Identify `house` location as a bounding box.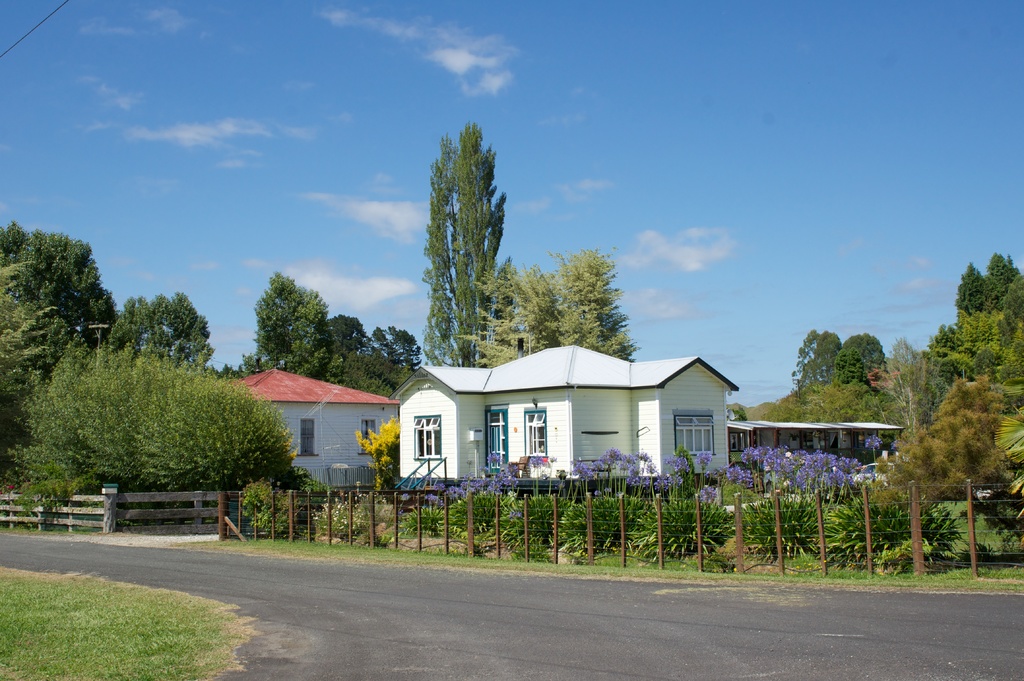
725,419,910,472.
